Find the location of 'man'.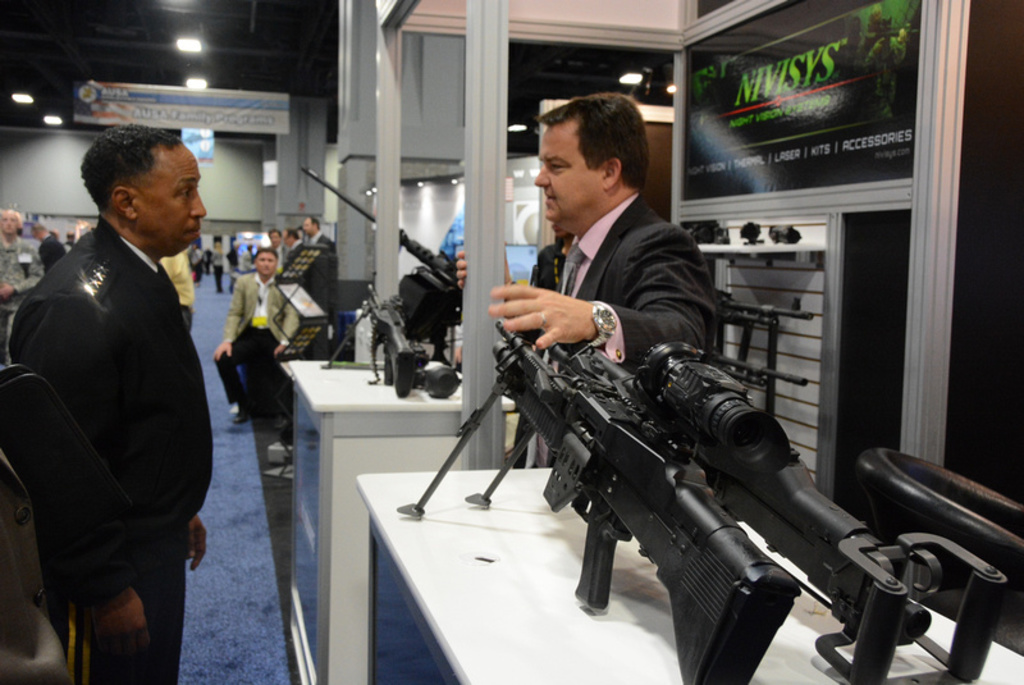
Location: bbox=[207, 230, 230, 287].
